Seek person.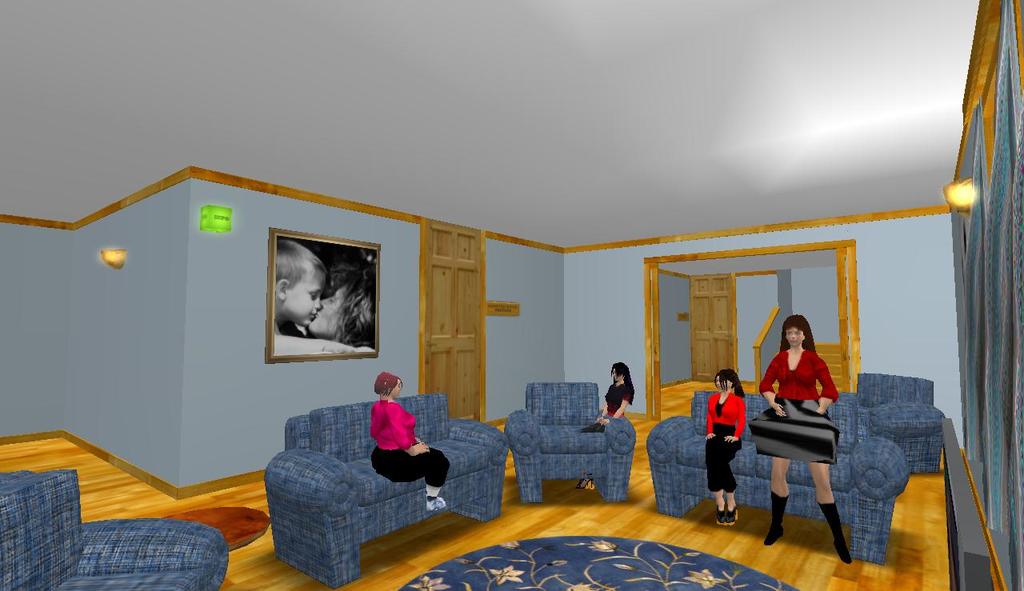
region(700, 366, 748, 530).
